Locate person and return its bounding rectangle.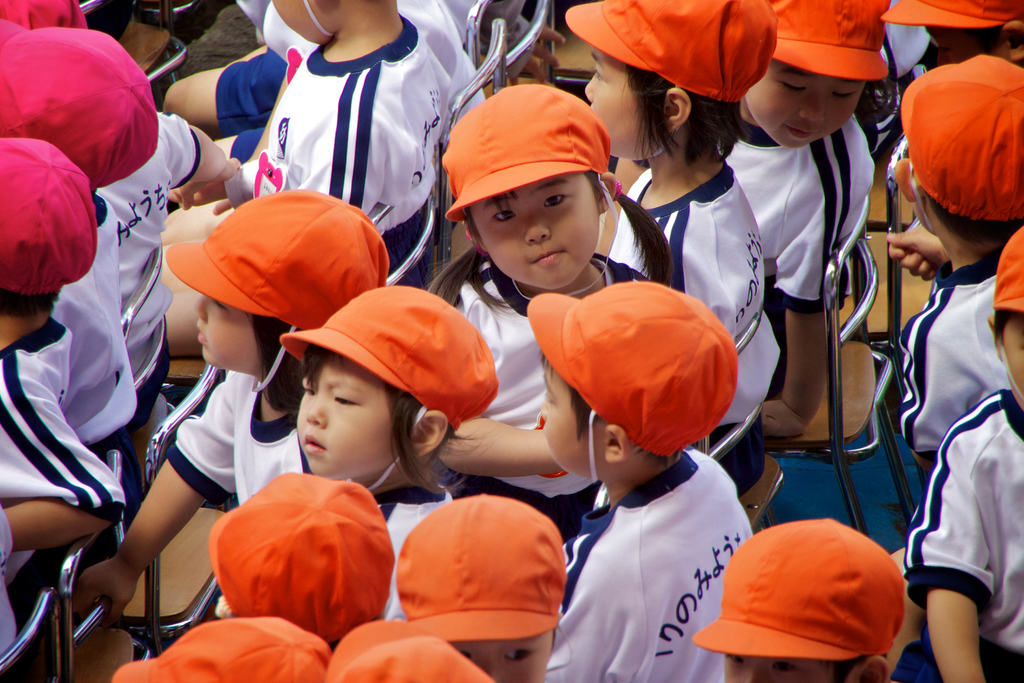
(left=526, top=279, right=755, bottom=682).
